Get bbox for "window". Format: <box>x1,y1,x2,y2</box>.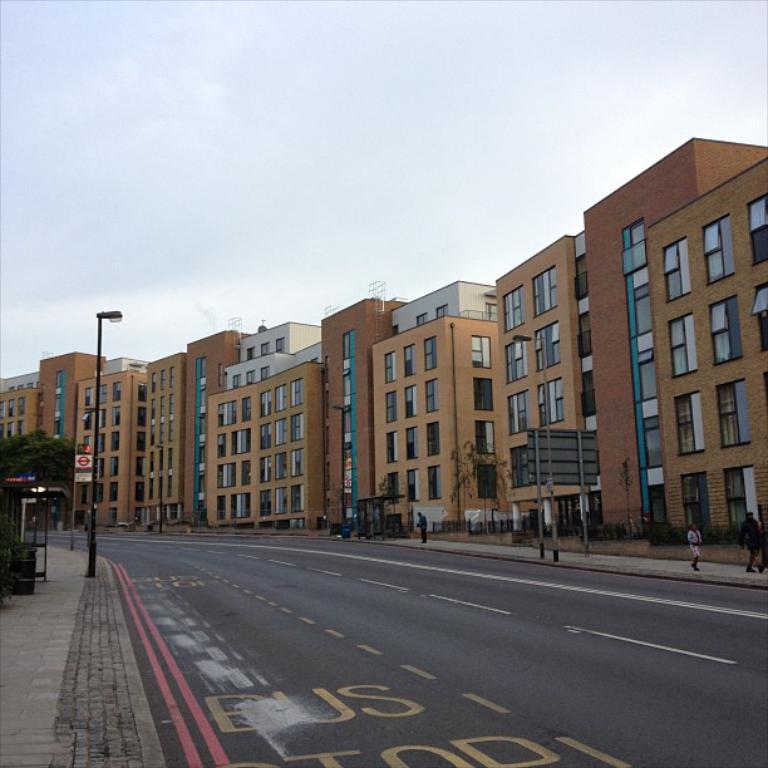
<box>291,486,305,509</box>.
